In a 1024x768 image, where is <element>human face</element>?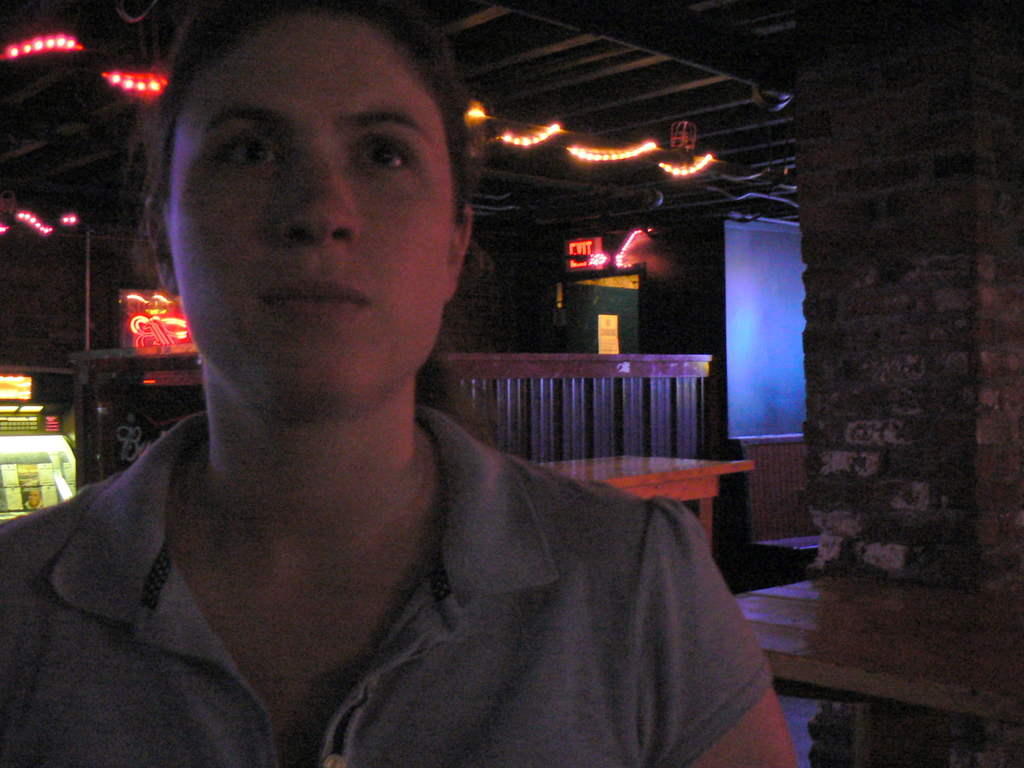
<box>170,13,449,420</box>.
